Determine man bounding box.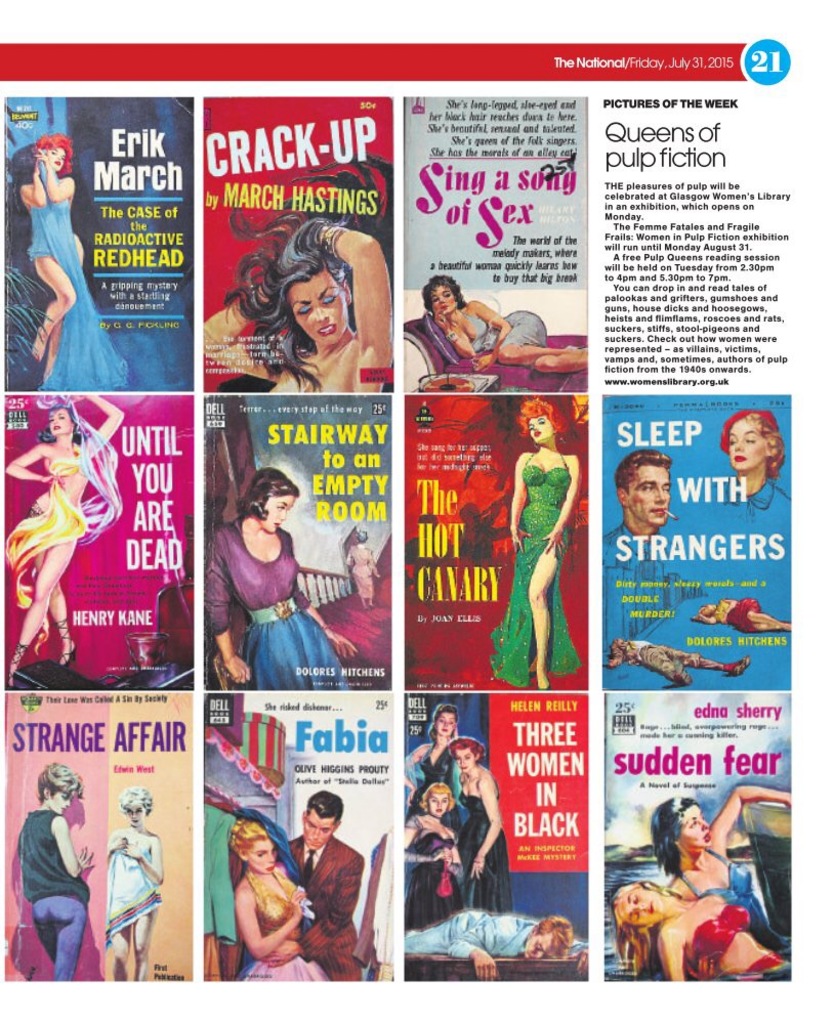
Determined: left=614, top=633, right=753, bottom=688.
